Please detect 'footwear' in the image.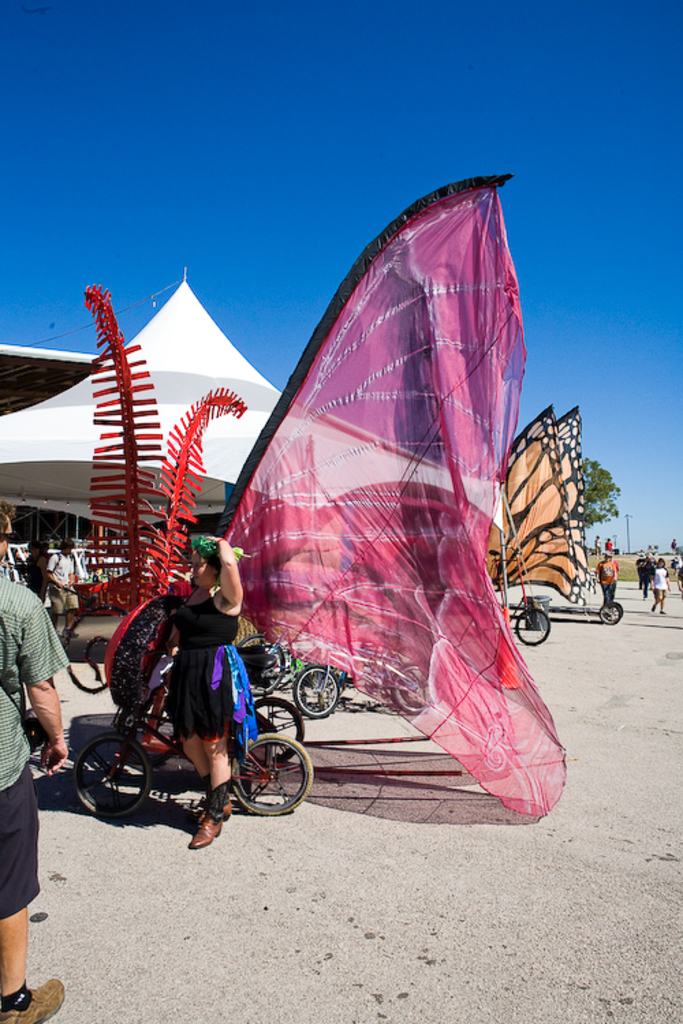
187, 819, 219, 849.
